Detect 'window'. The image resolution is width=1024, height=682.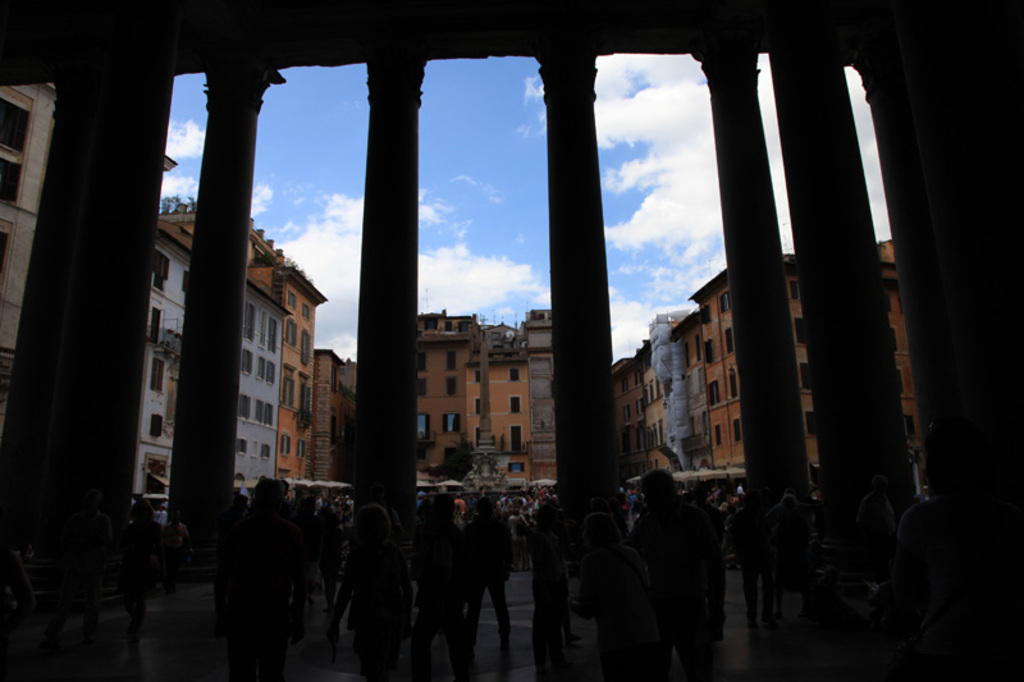
l=0, t=86, r=33, b=207.
